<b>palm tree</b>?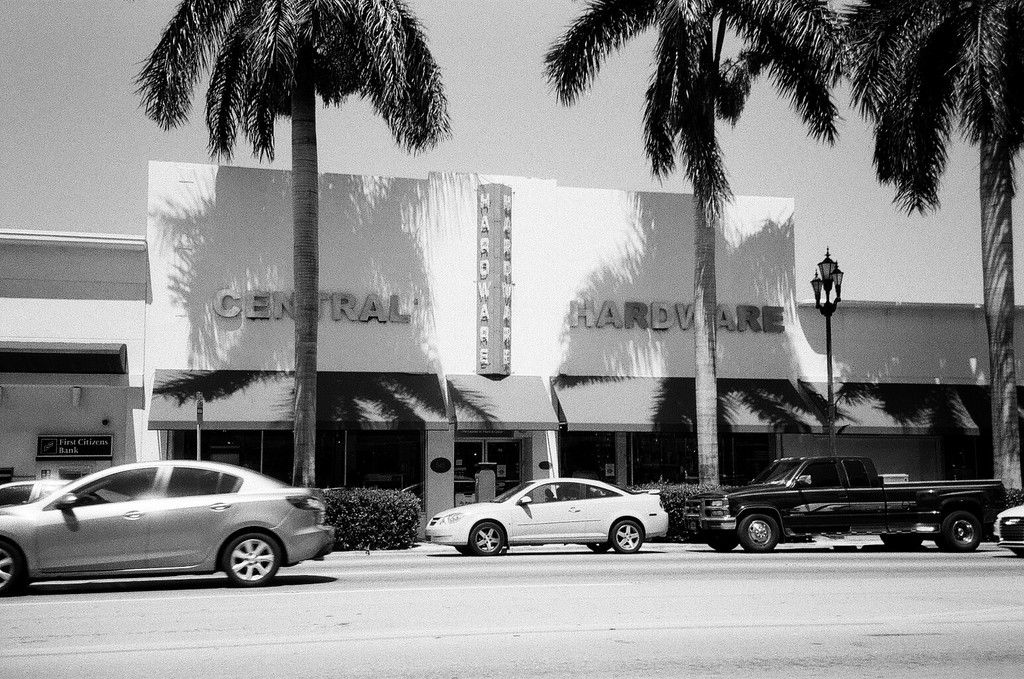
{"left": 835, "top": 2, "right": 1023, "bottom": 484}
